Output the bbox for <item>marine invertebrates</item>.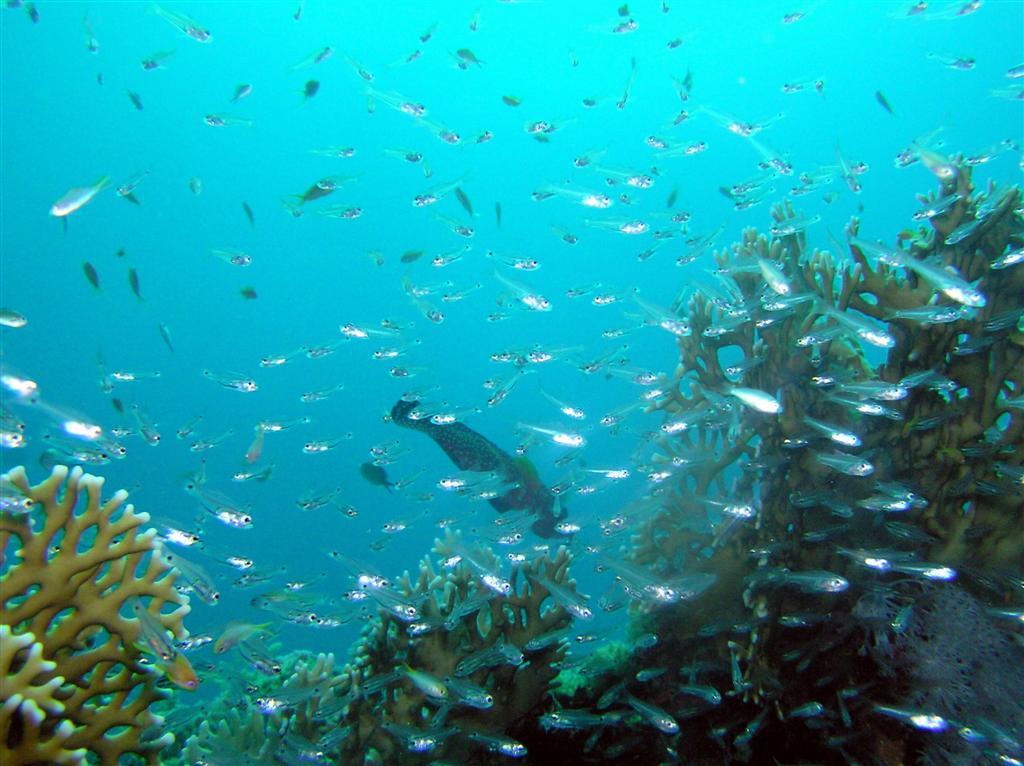
l=599, t=511, r=636, b=540.
